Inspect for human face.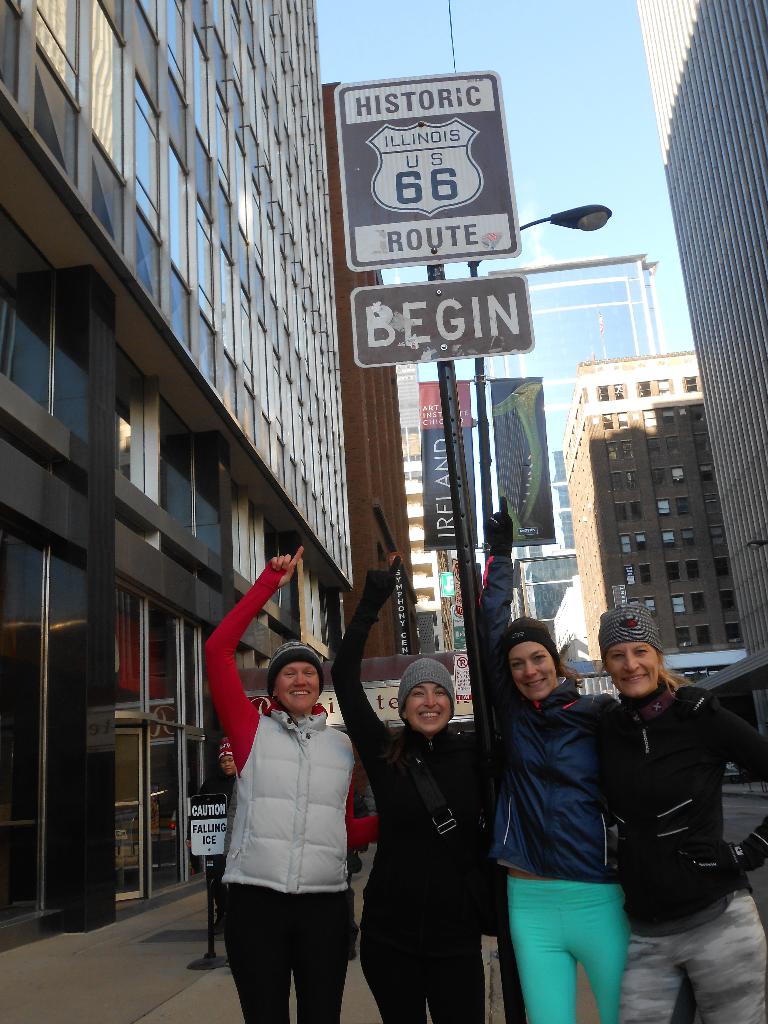
Inspection: [604,641,660,700].
